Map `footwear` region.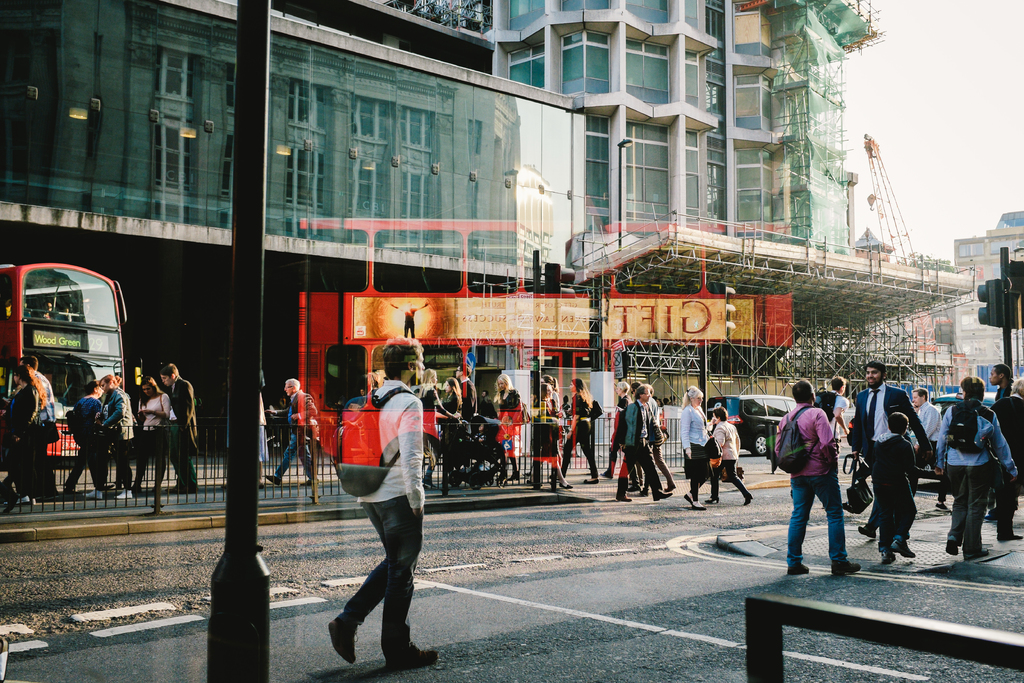
Mapped to (left=321, top=613, right=358, bottom=667).
